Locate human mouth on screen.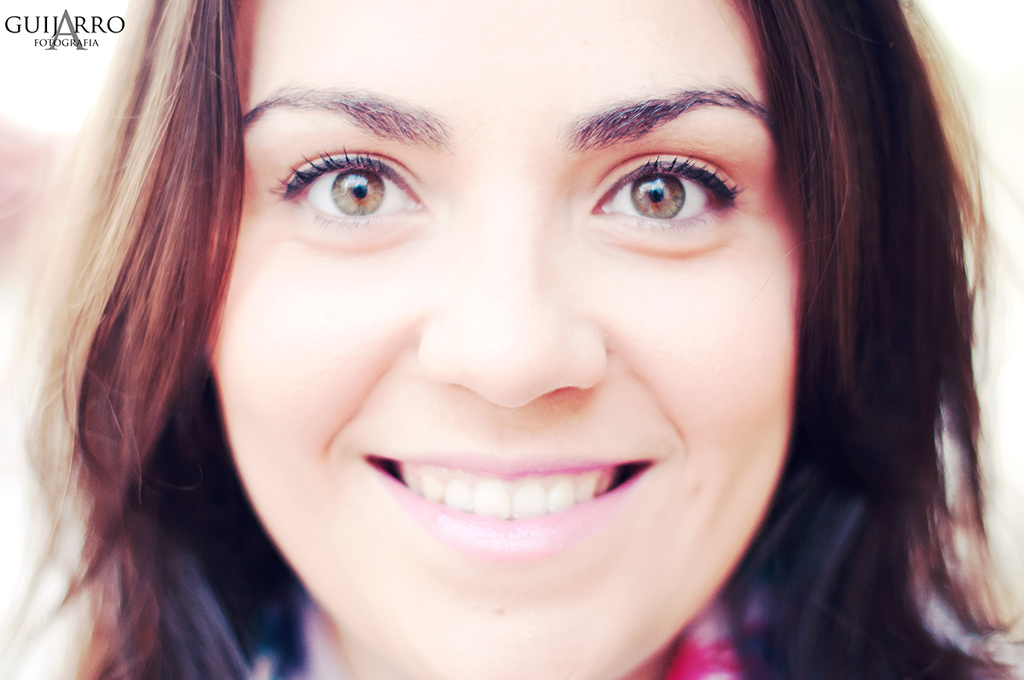
On screen at (345,446,666,567).
